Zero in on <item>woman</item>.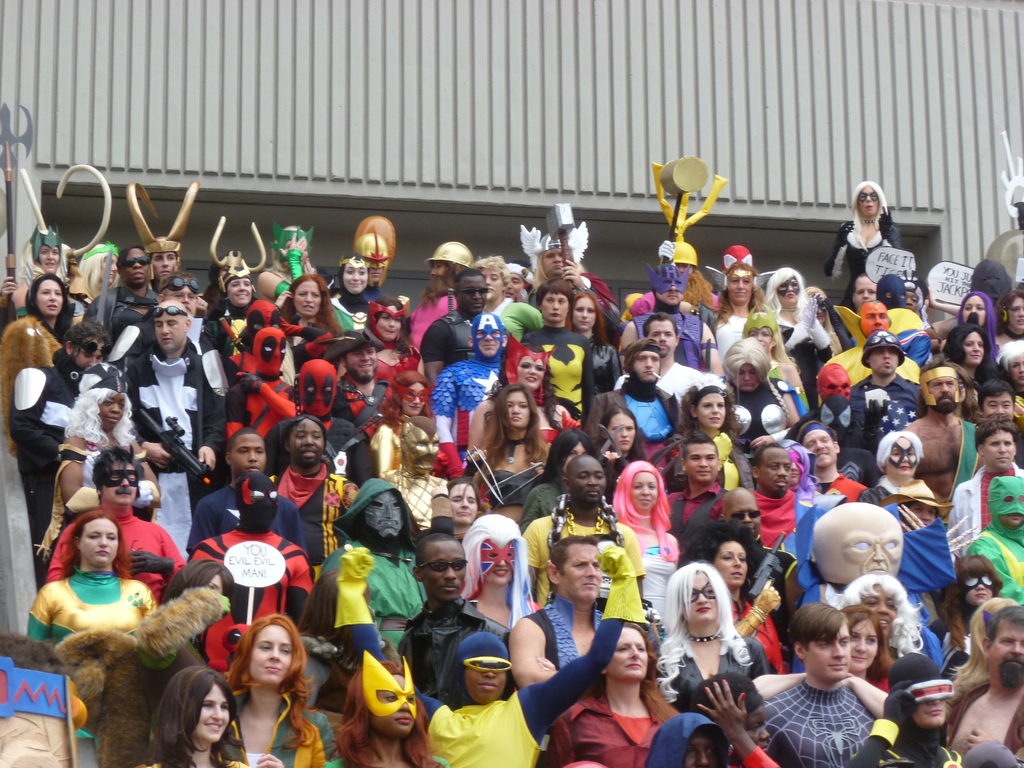
Zeroed in: (934,324,989,419).
